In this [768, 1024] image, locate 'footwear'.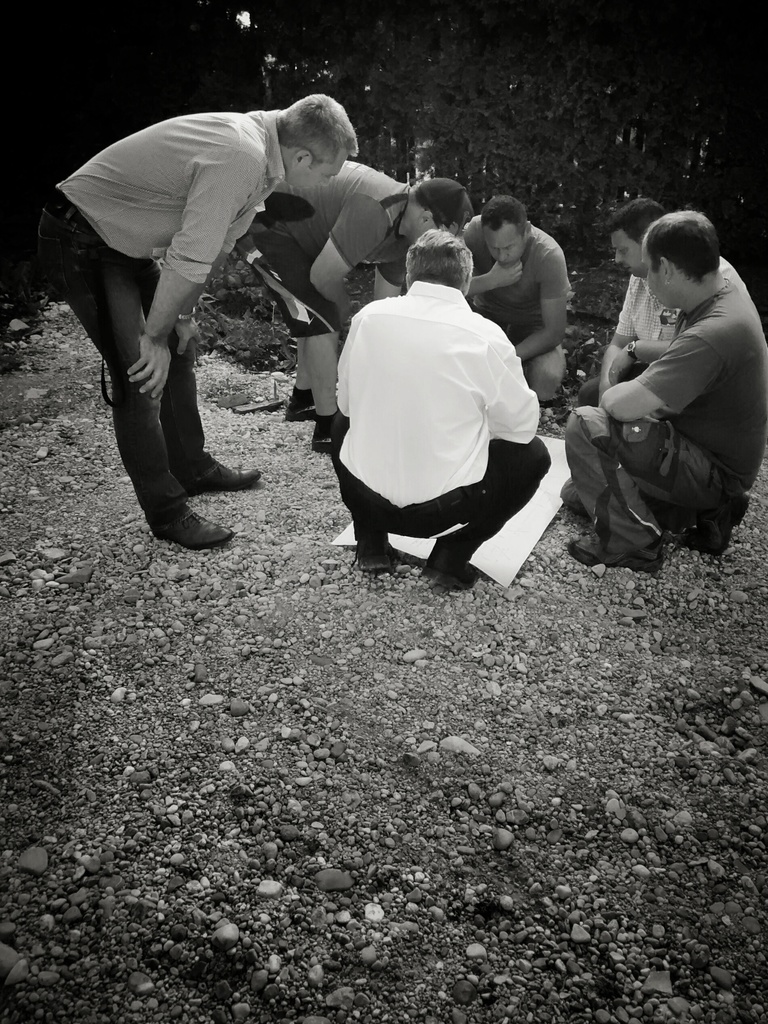
Bounding box: <region>310, 401, 351, 459</region>.
